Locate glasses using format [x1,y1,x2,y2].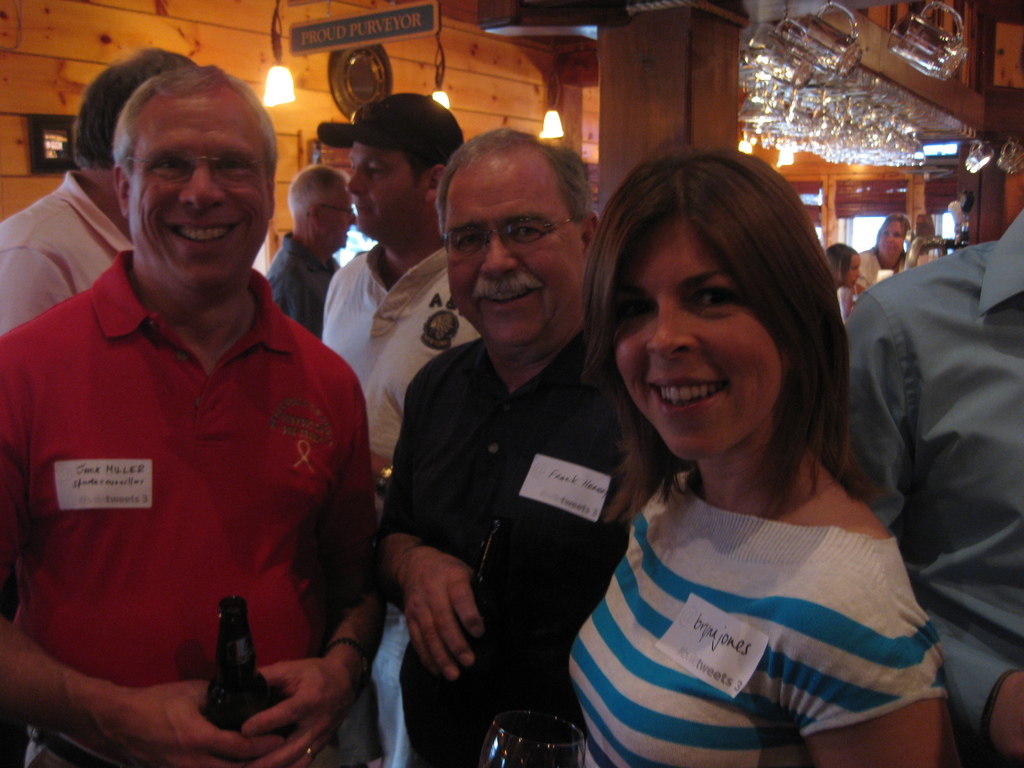
[122,153,278,191].
